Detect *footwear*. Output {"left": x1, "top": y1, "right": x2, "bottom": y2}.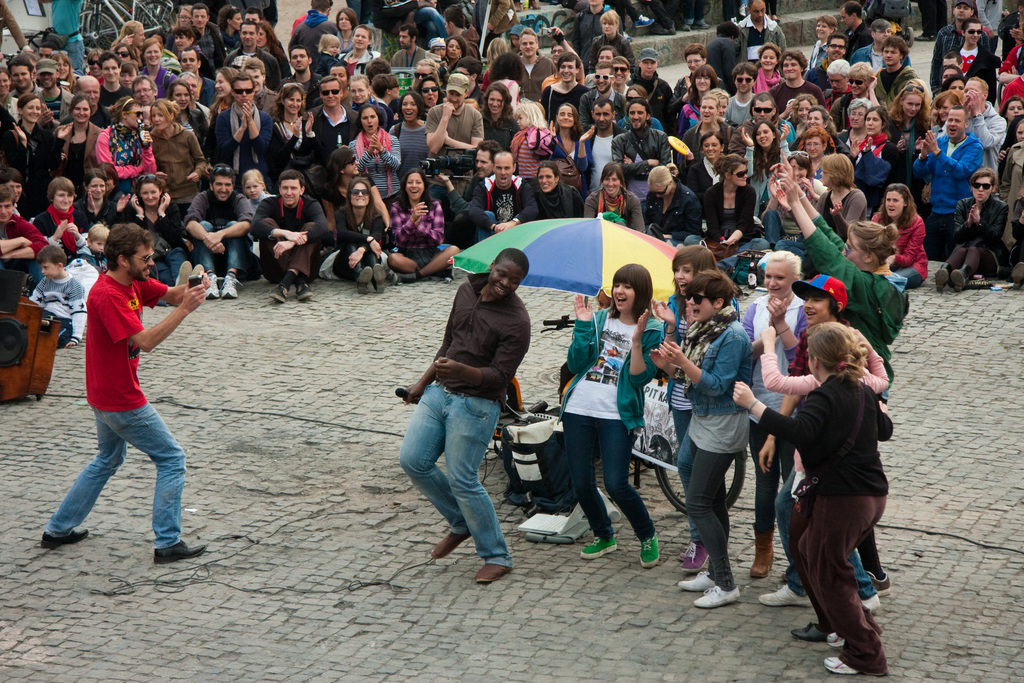
{"left": 861, "top": 567, "right": 888, "bottom": 593}.
